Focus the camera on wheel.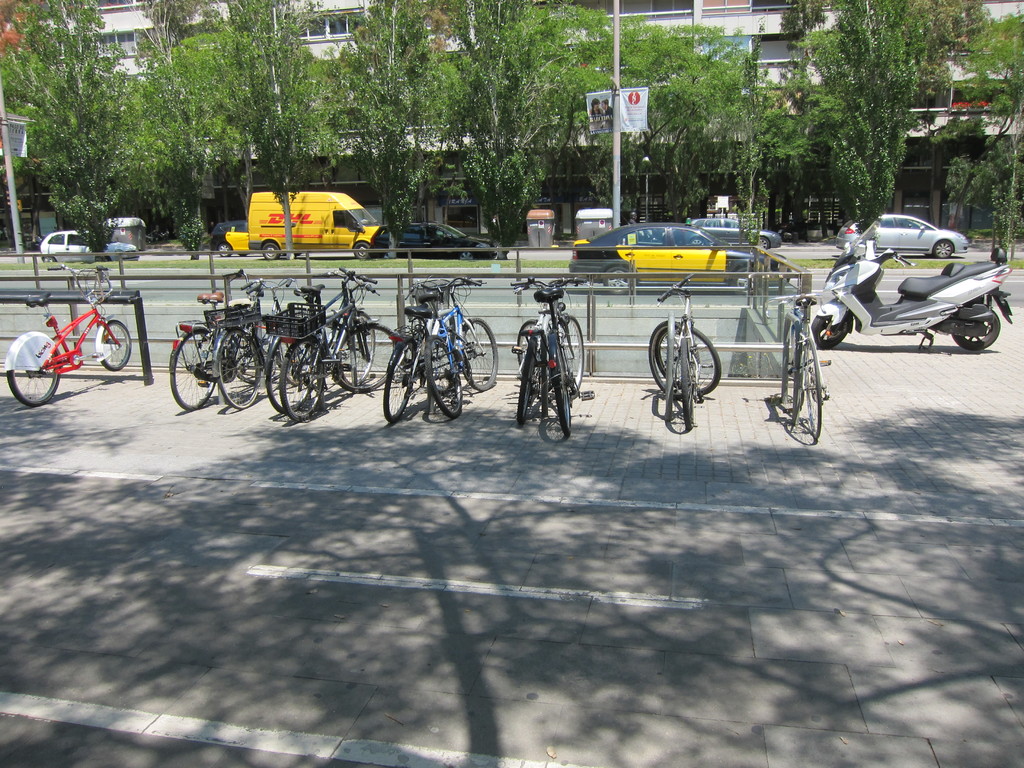
Focus region: Rect(352, 241, 372, 260).
